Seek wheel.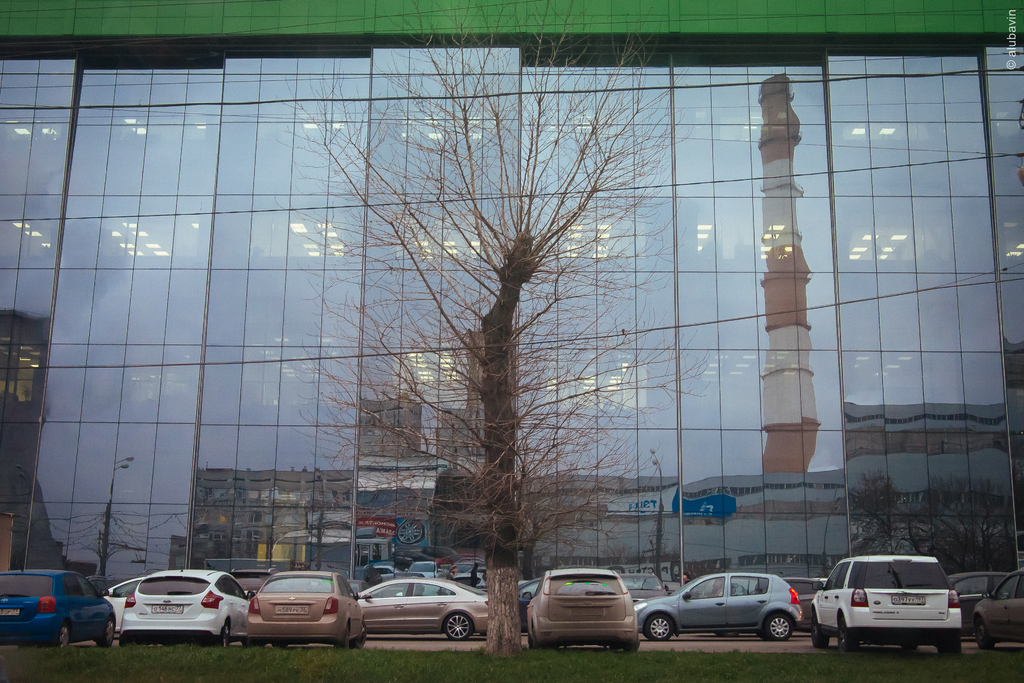
(760,613,796,641).
